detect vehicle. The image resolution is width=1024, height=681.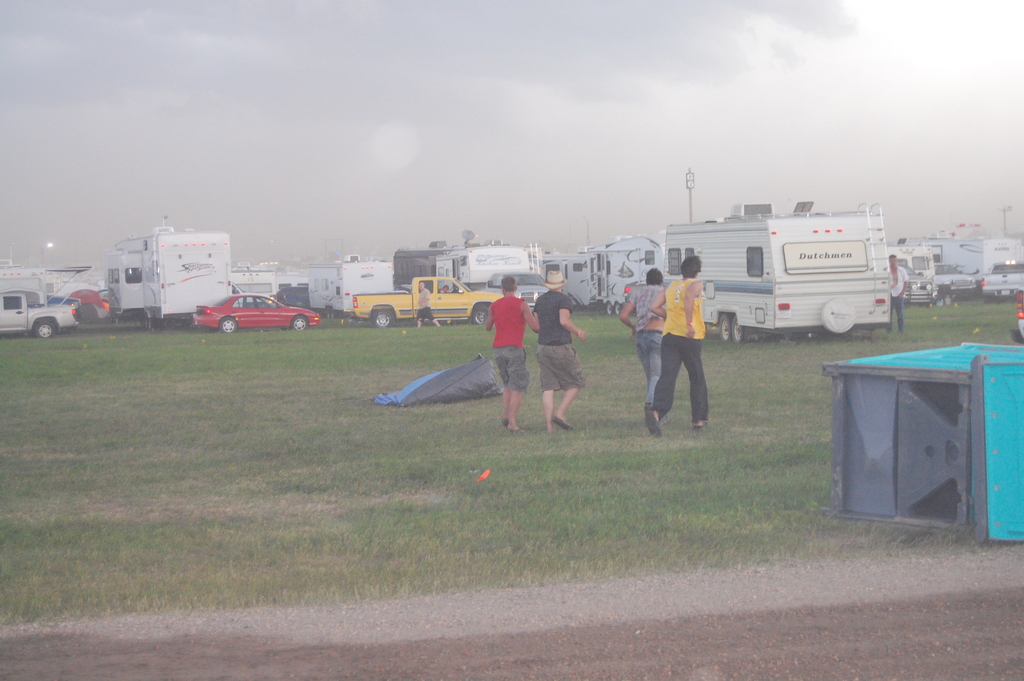
{"x1": 988, "y1": 261, "x2": 1023, "y2": 299}.
